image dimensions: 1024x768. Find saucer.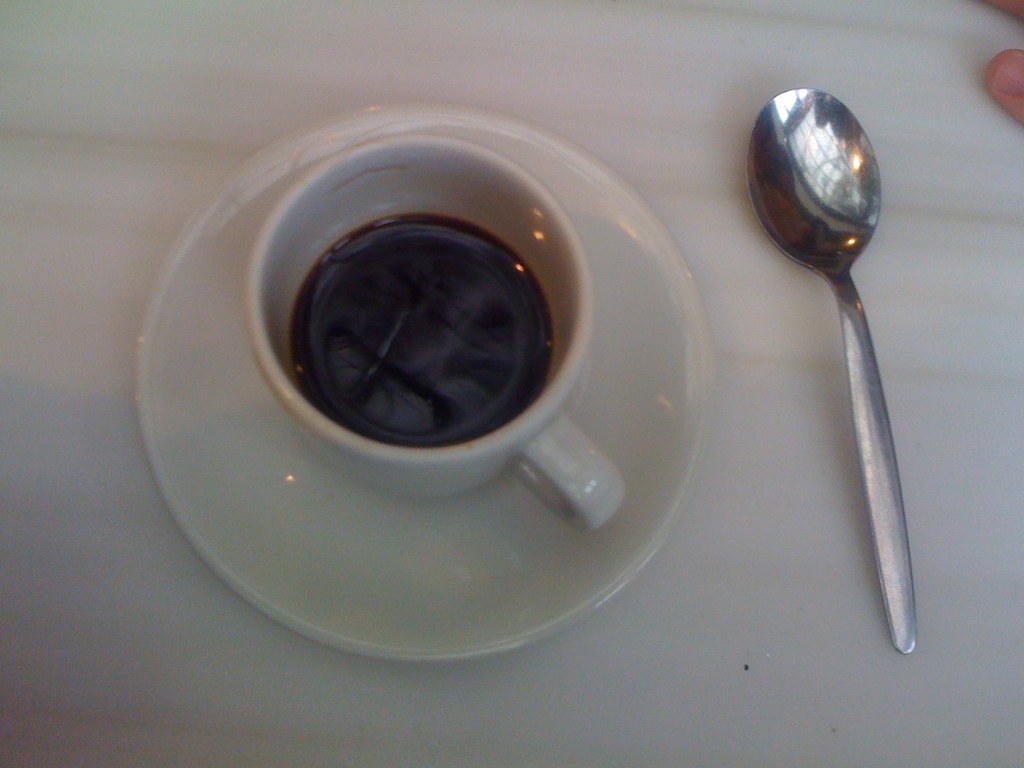
region(133, 102, 718, 664).
